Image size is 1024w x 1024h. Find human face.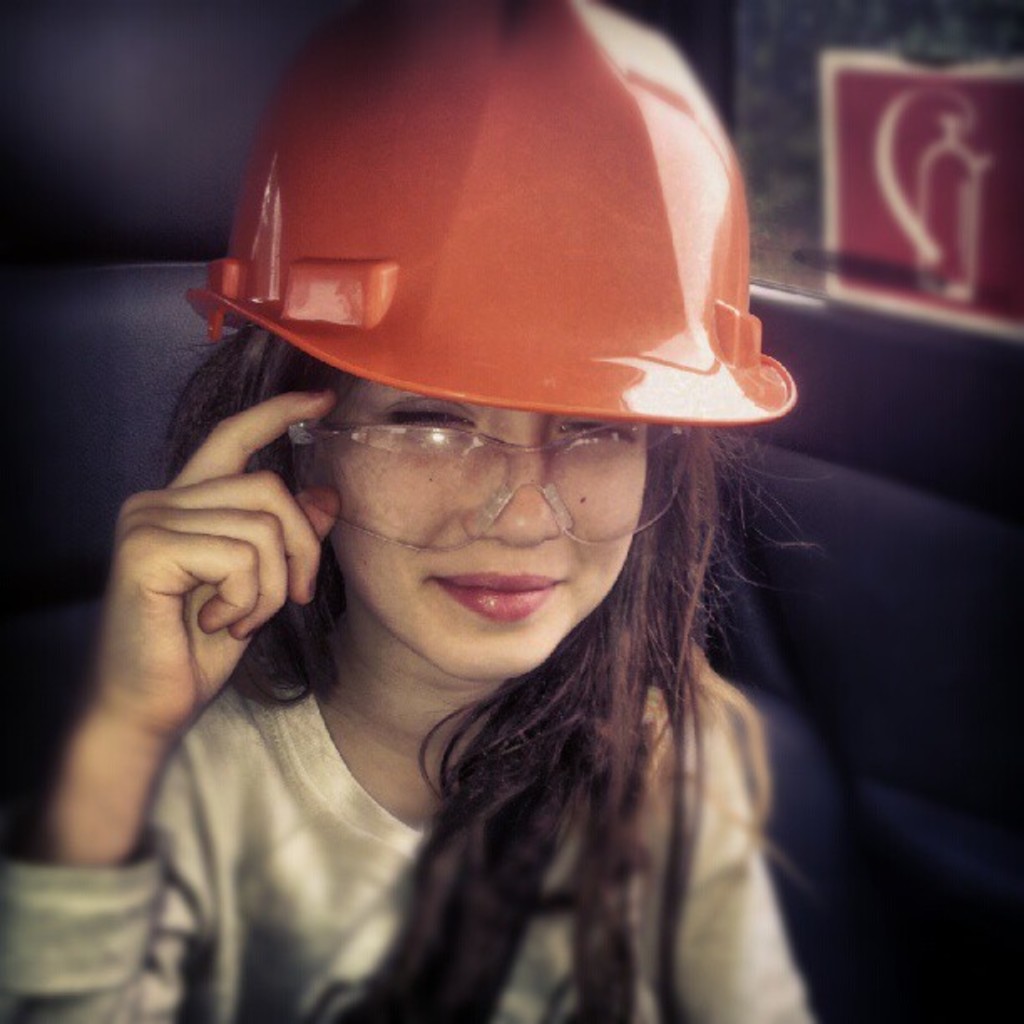
<region>343, 383, 651, 679</region>.
